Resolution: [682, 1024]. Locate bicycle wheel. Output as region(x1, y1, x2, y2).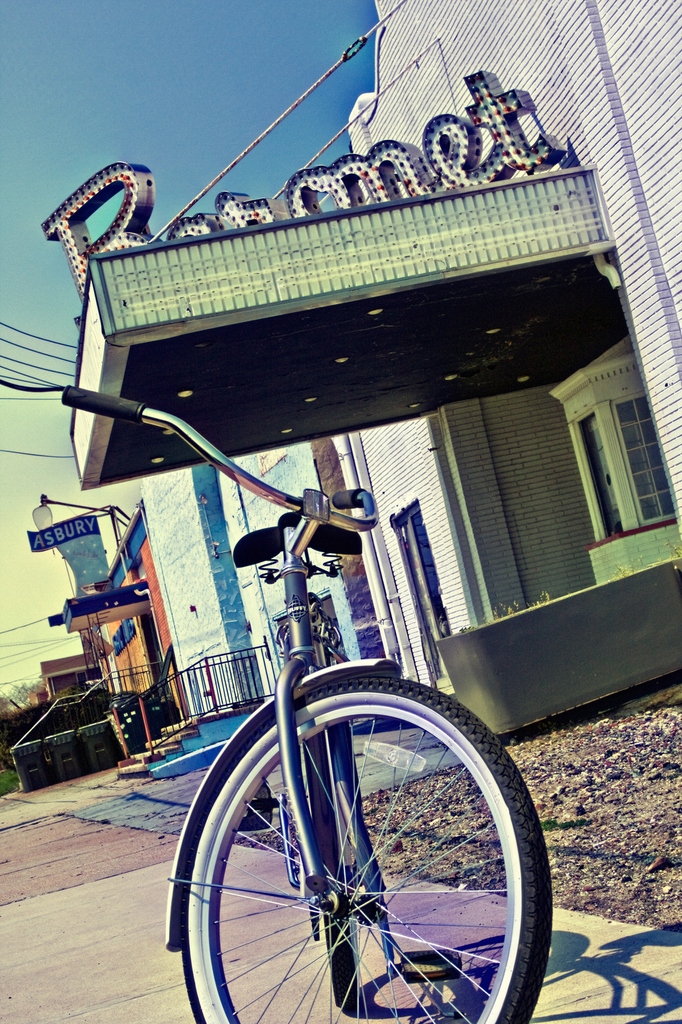
region(174, 666, 550, 1023).
